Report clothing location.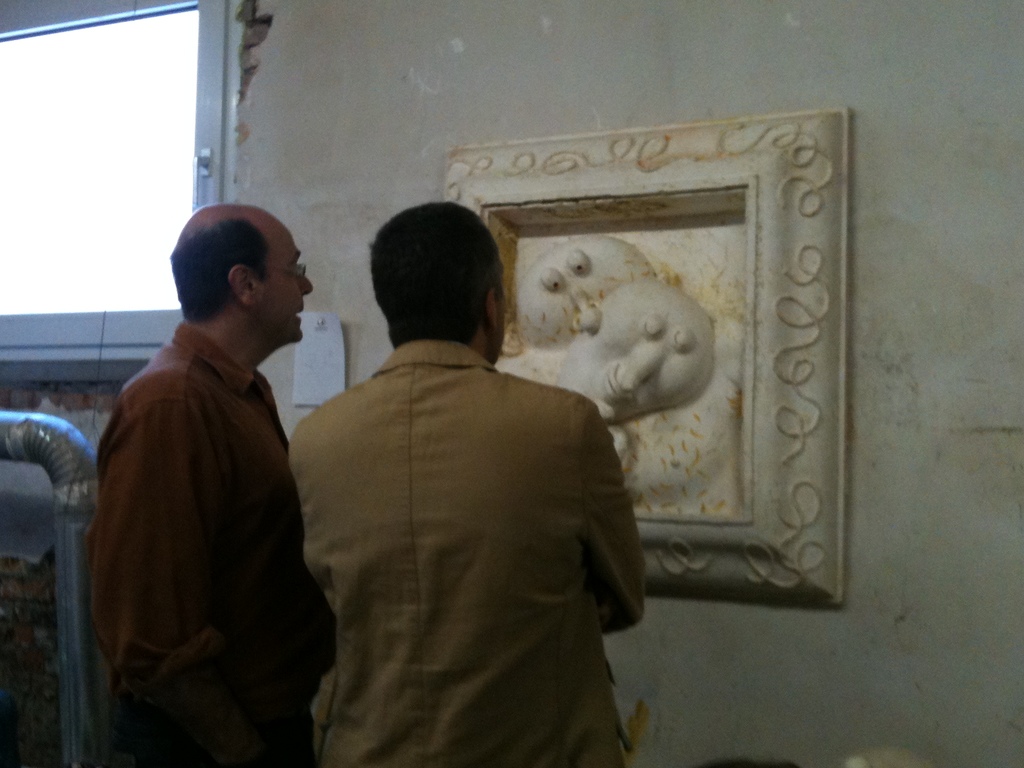
Report: bbox=[270, 275, 661, 756].
